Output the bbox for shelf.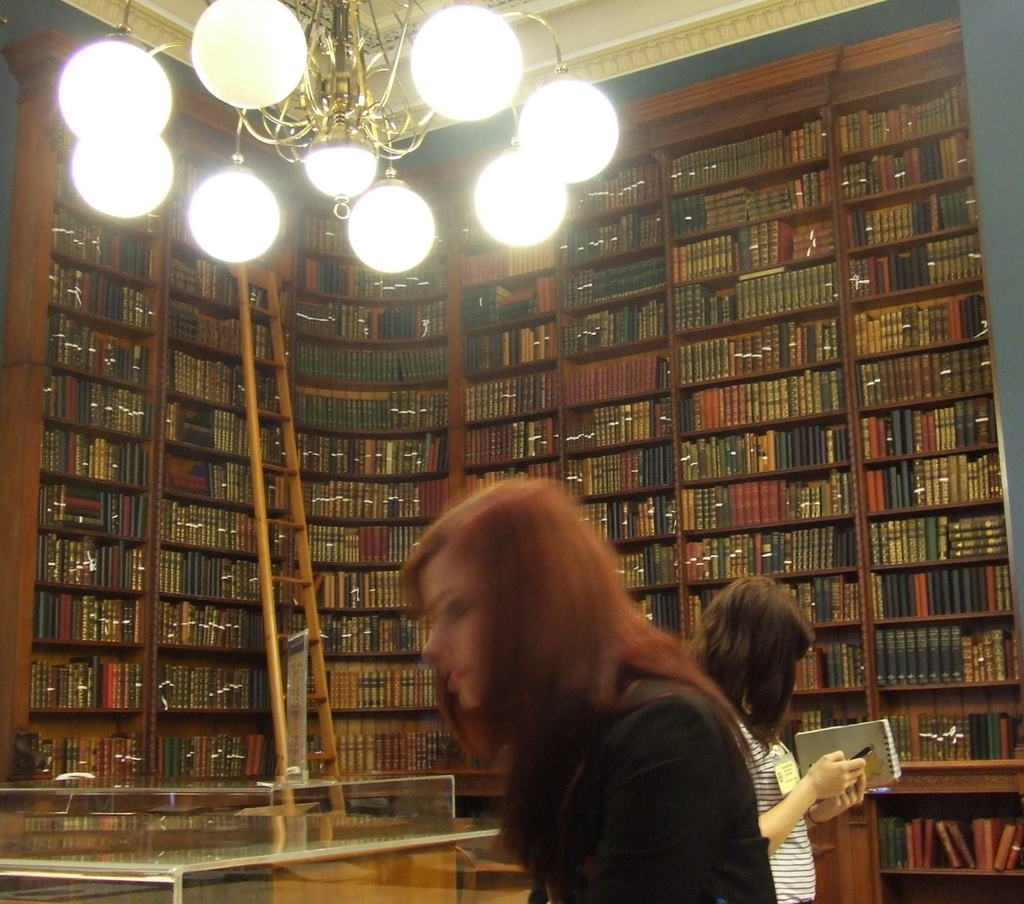
bbox(857, 341, 1001, 414).
